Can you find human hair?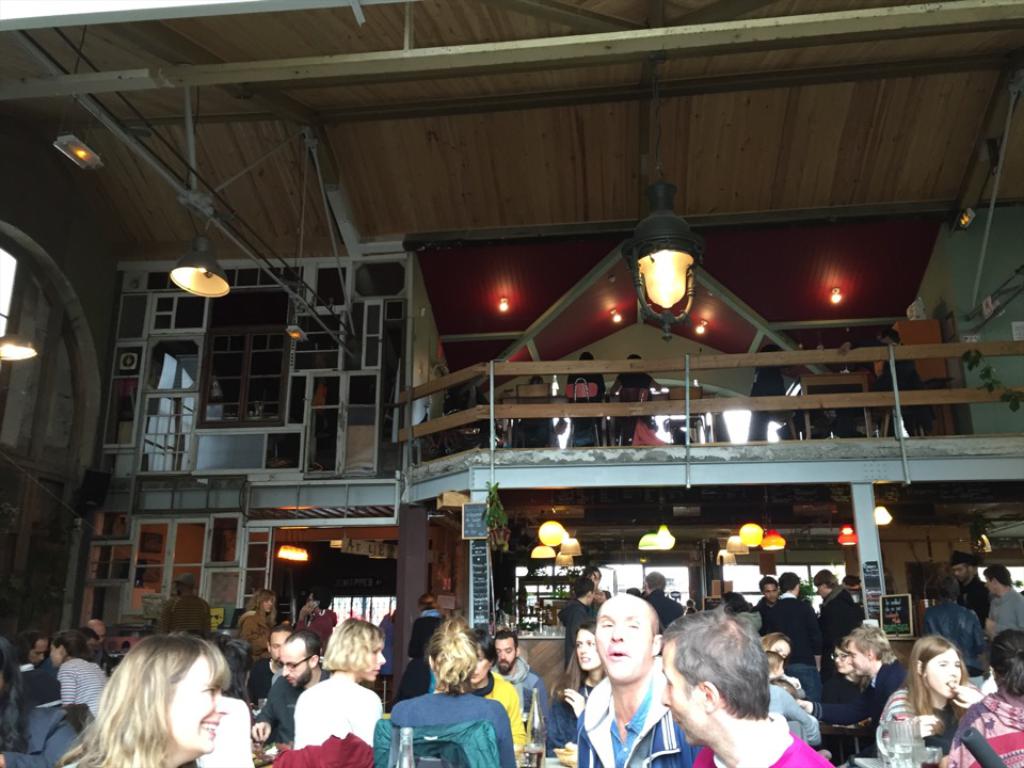
Yes, bounding box: box=[574, 579, 596, 597].
